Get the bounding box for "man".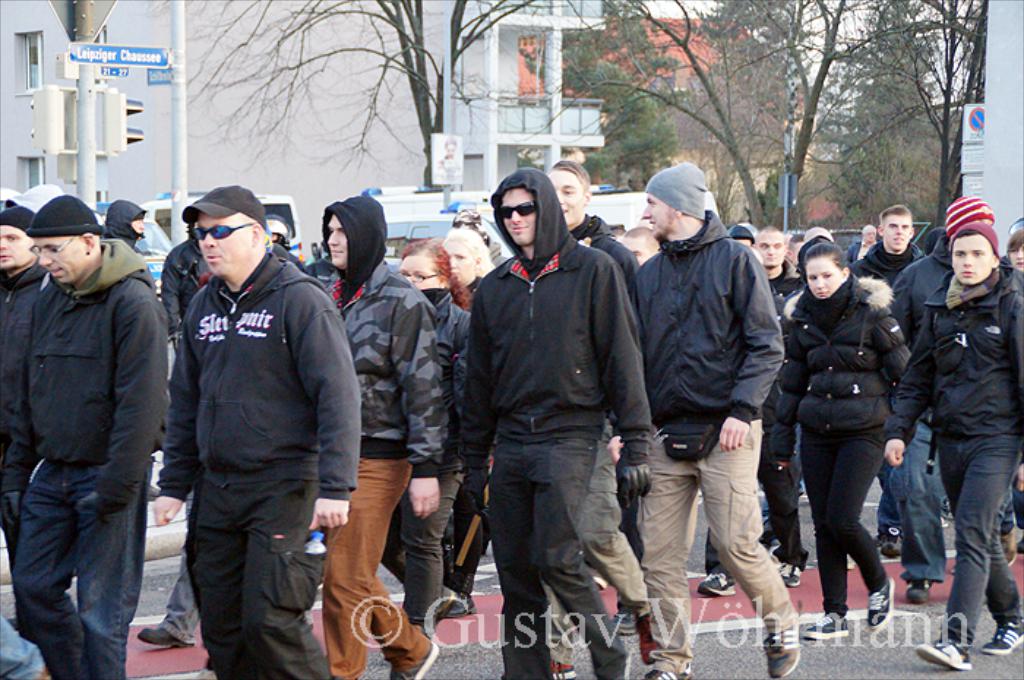
x1=632 y1=162 x2=802 y2=679.
